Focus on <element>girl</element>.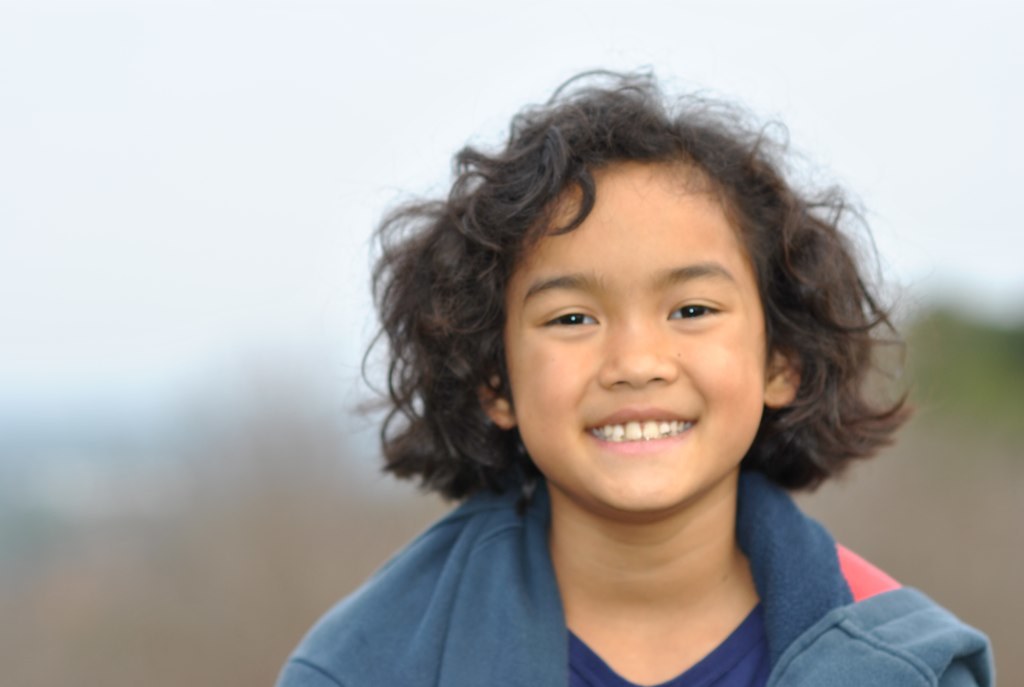
Focused at [276,64,993,686].
